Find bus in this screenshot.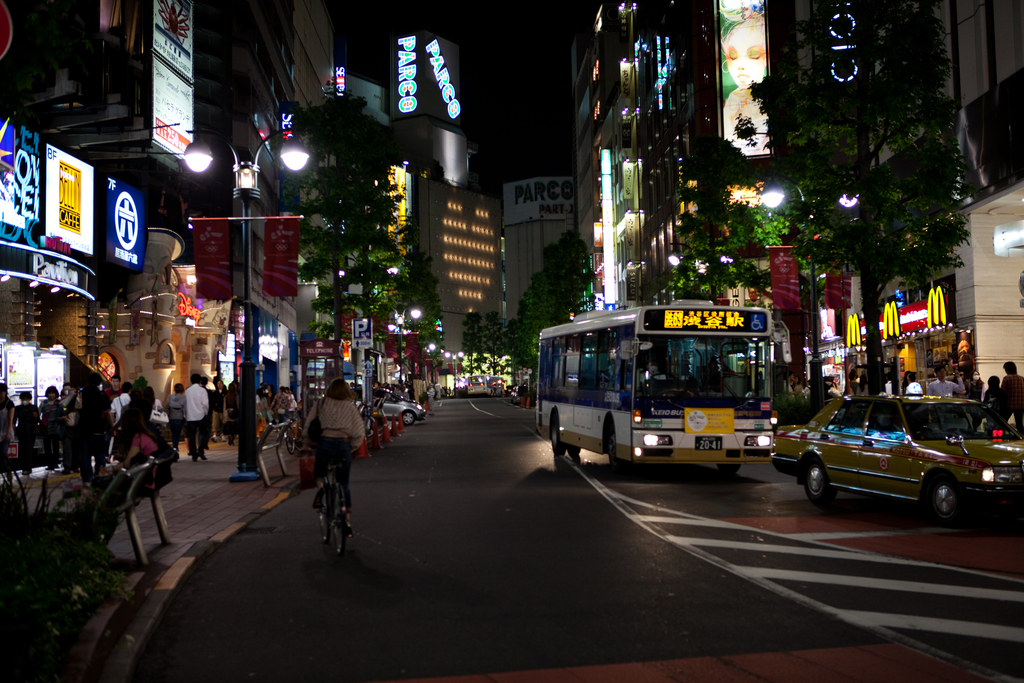
The bounding box for bus is <box>531,299,798,479</box>.
